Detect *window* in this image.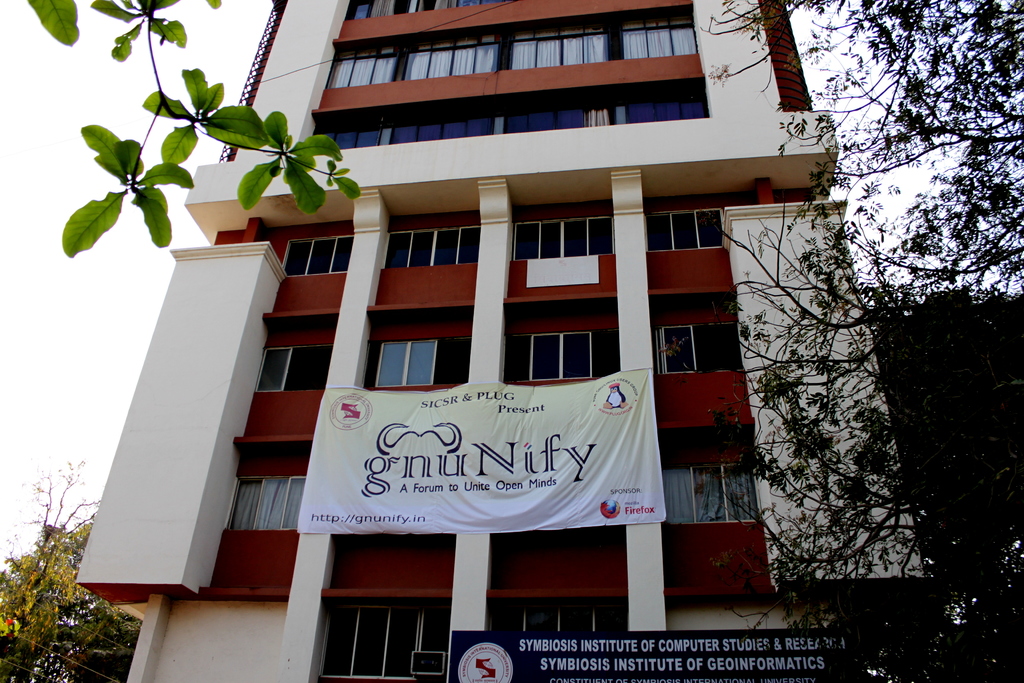
Detection: rect(371, 333, 465, 383).
